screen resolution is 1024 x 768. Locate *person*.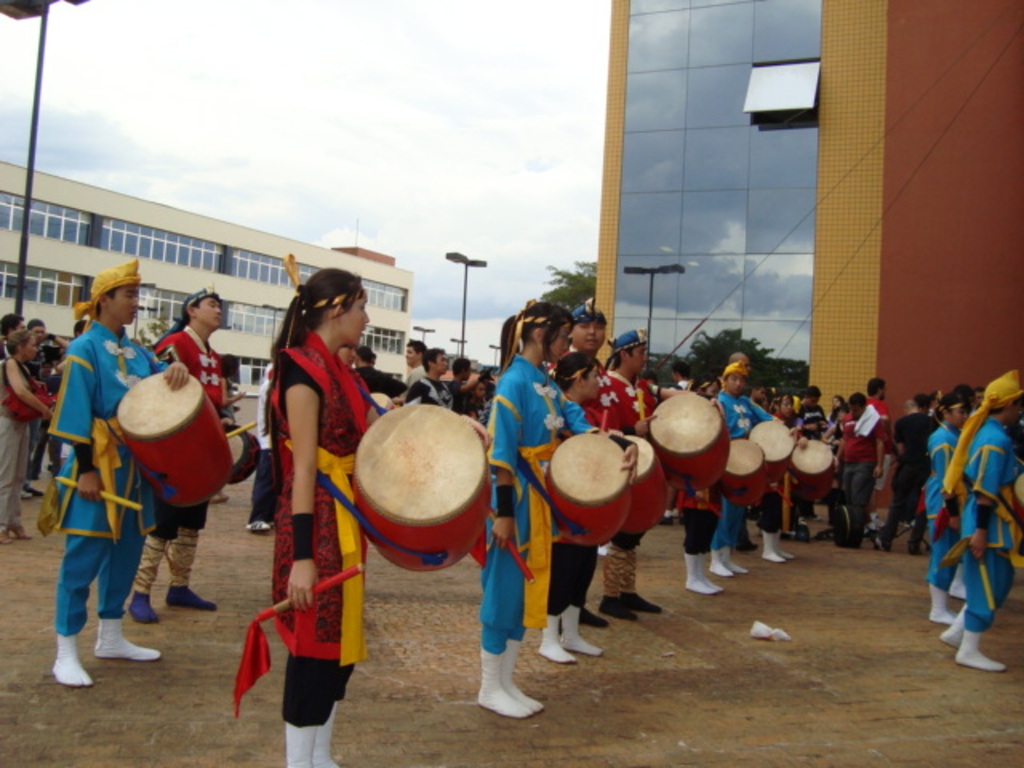
left=453, top=357, right=470, bottom=392.
